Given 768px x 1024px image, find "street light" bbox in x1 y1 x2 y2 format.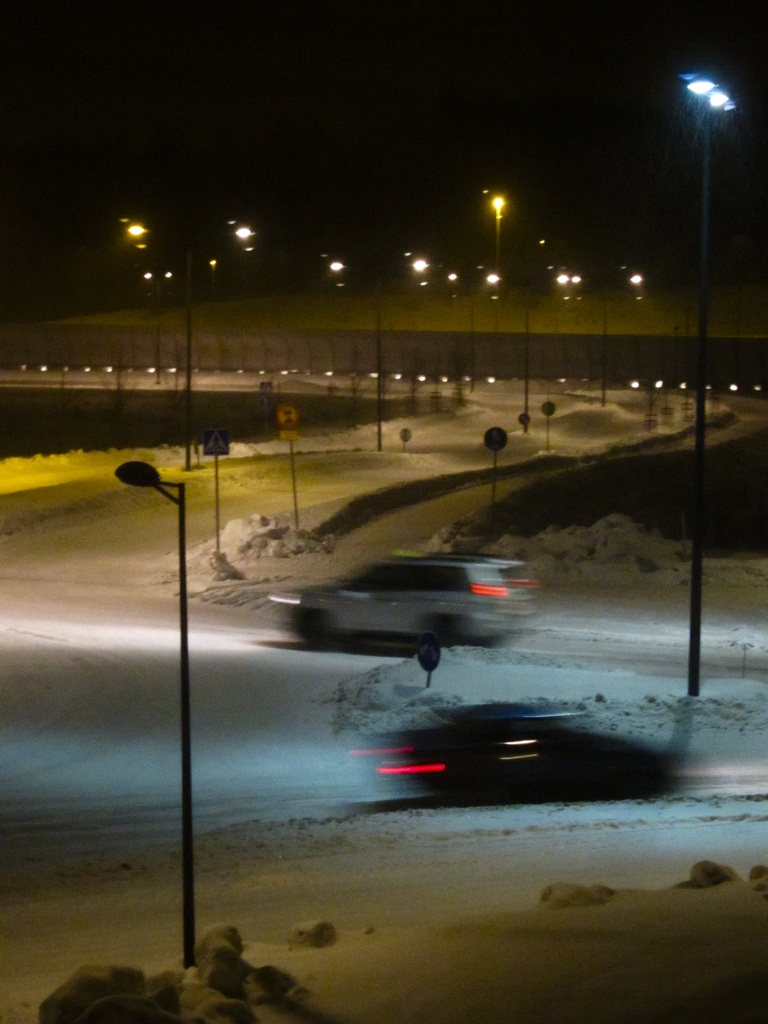
107 458 200 970.
